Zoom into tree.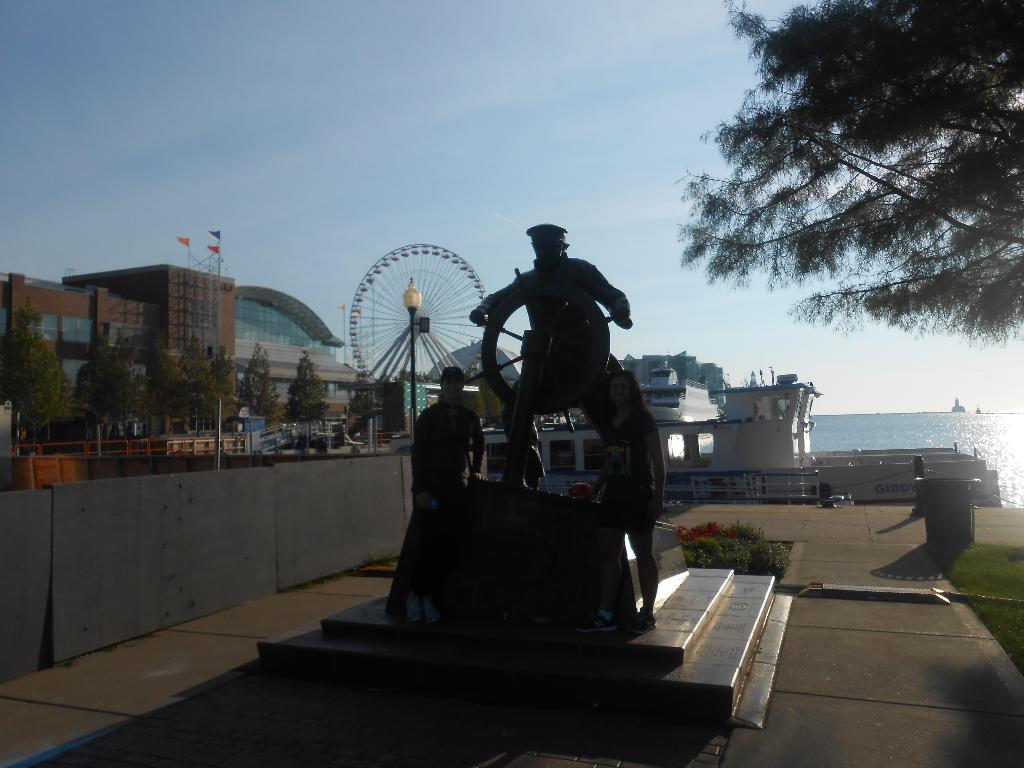
Zoom target: locate(666, 0, 1023, 373).
